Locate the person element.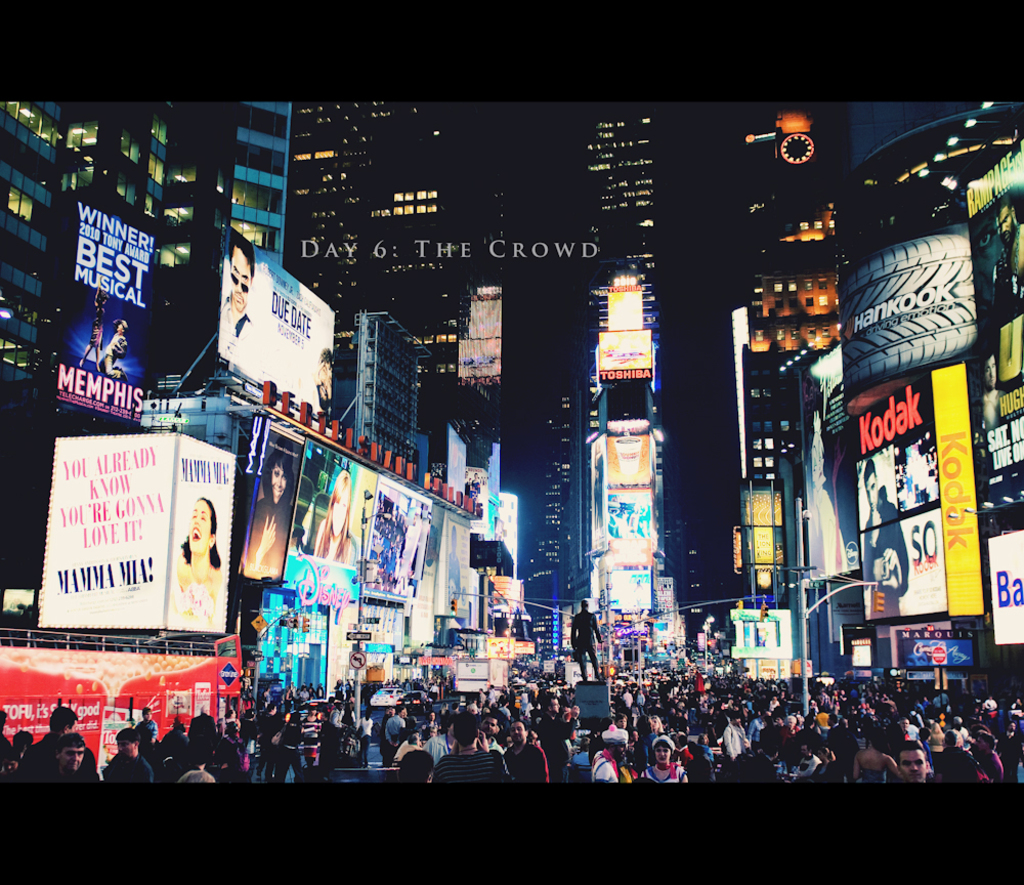
Element bbox: crop(564, 597, 603, 679).
